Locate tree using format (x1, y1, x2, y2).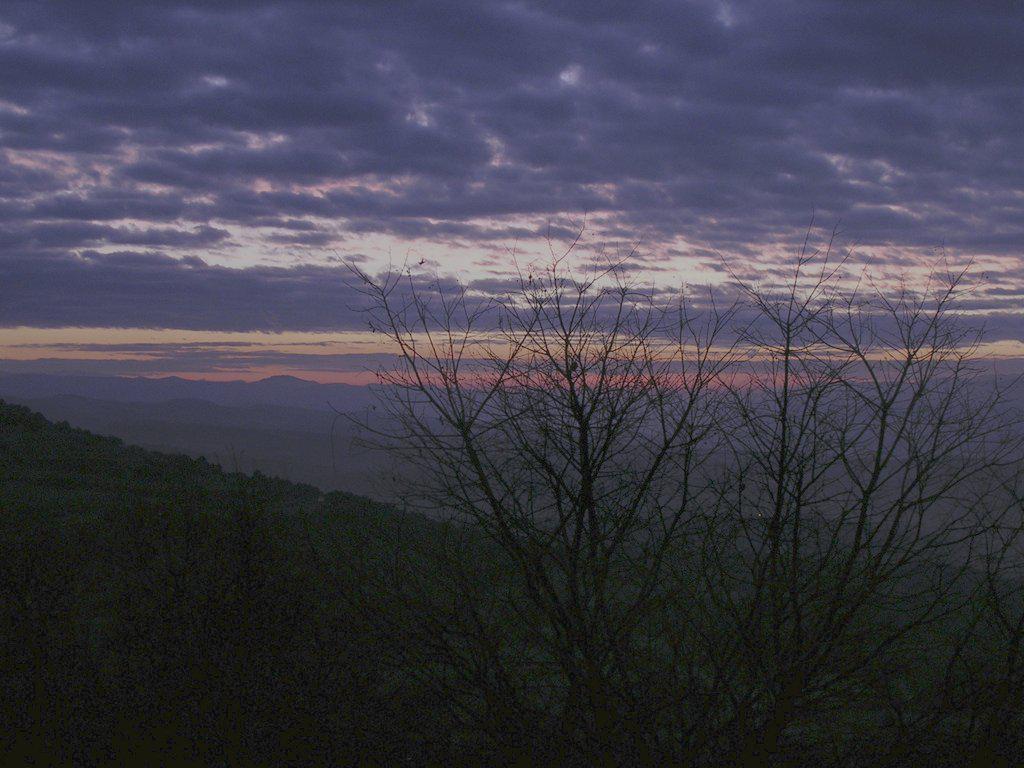
(315, 184, 1023, 767).
